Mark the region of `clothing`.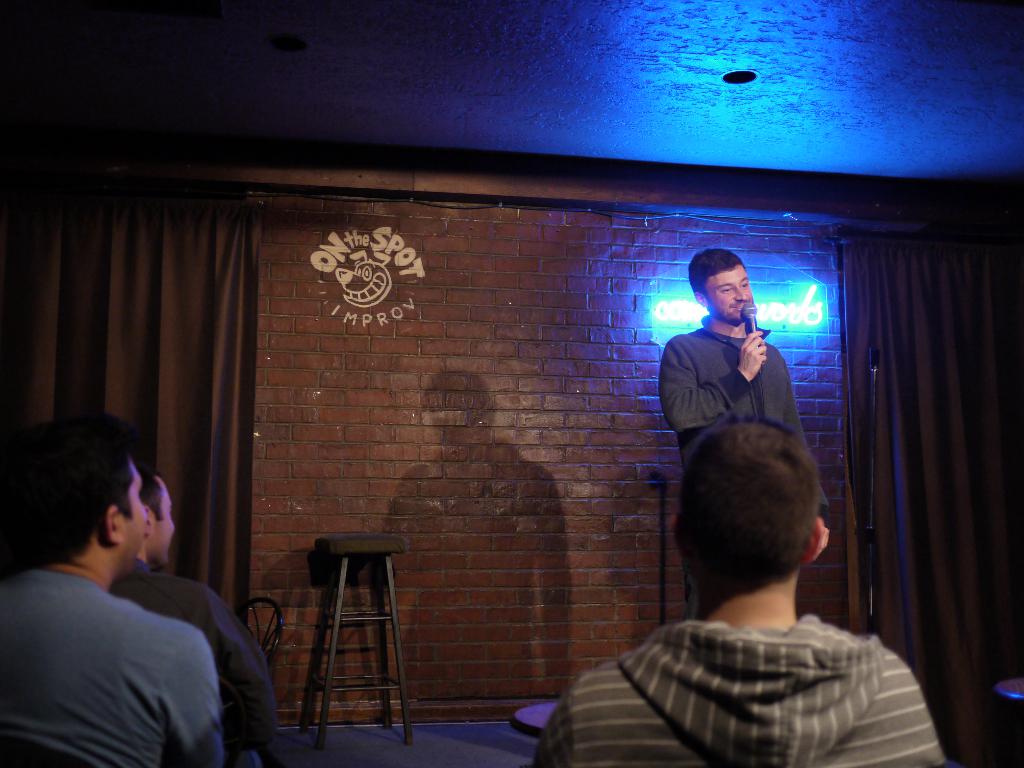
Region: {"x1": 537, "y1": 627, "x2": 949, "y2": 765}.
